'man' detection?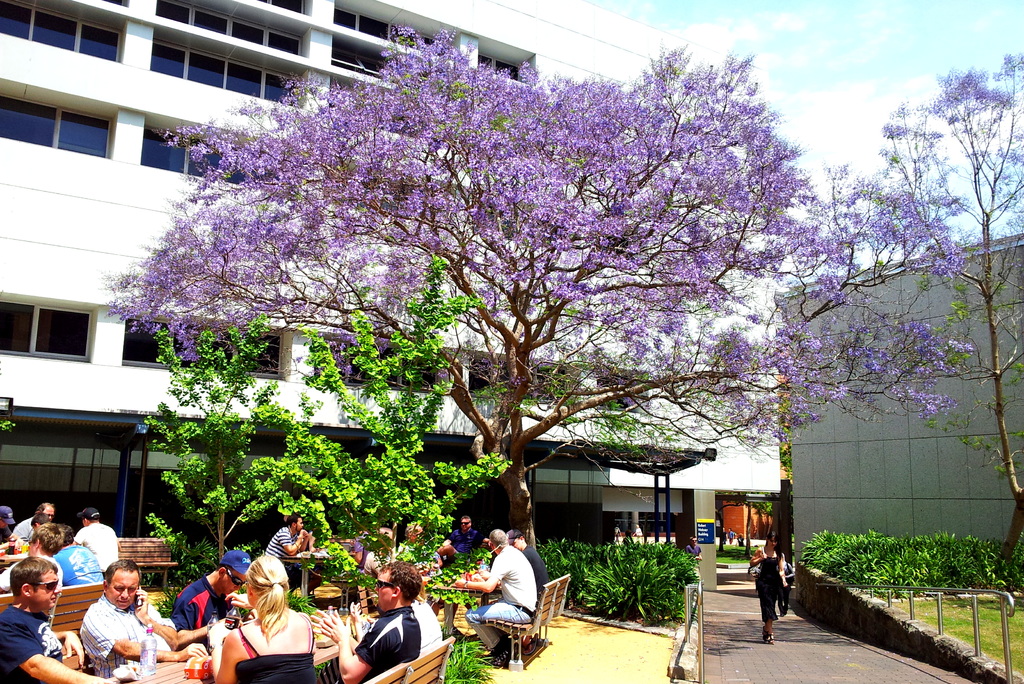
{"left": 0, "top": 557, "right": 116, "bottom": 683}
